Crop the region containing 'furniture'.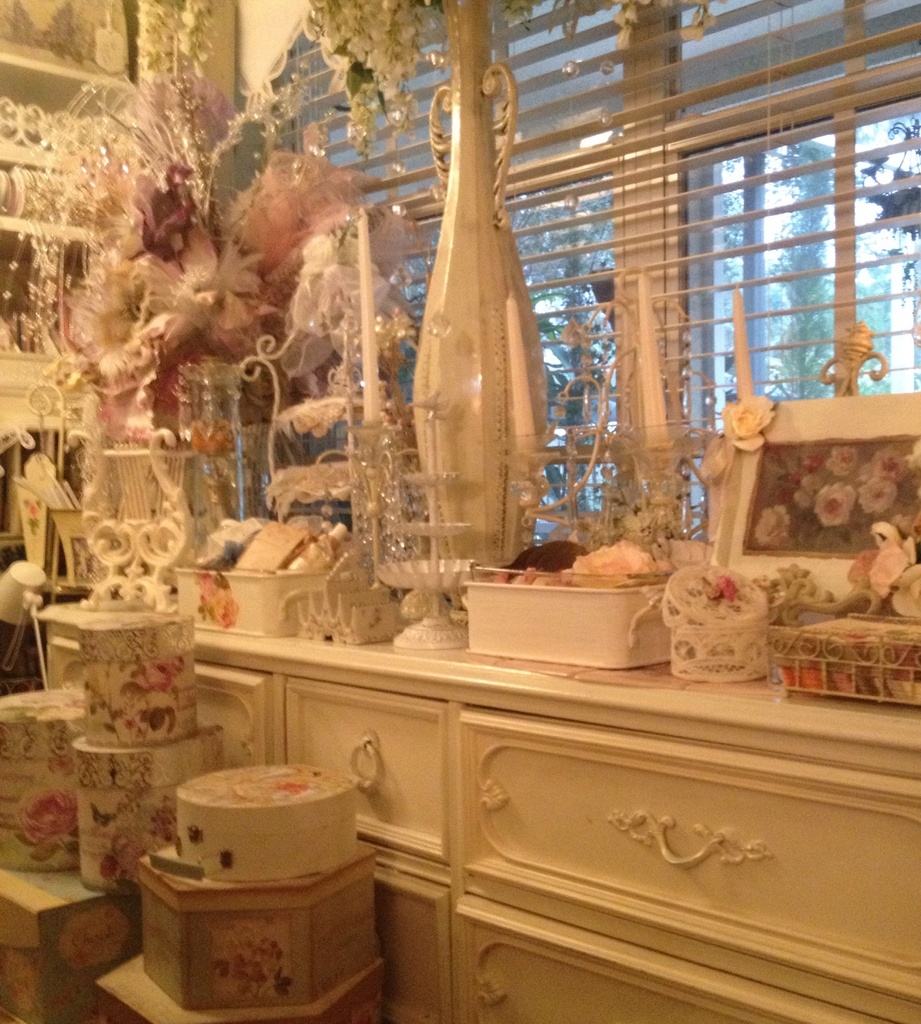
Crop region: detection(36, 591, 920, 1023).
